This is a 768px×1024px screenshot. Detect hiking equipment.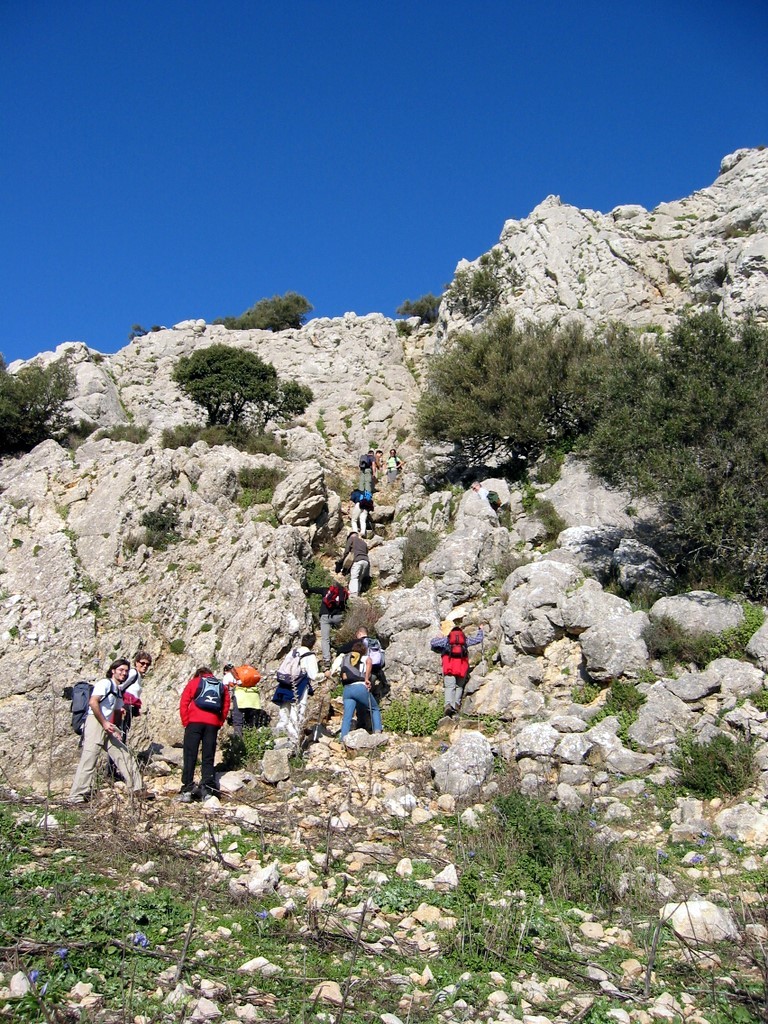
<region>344, 491, 372, 510</region>.
